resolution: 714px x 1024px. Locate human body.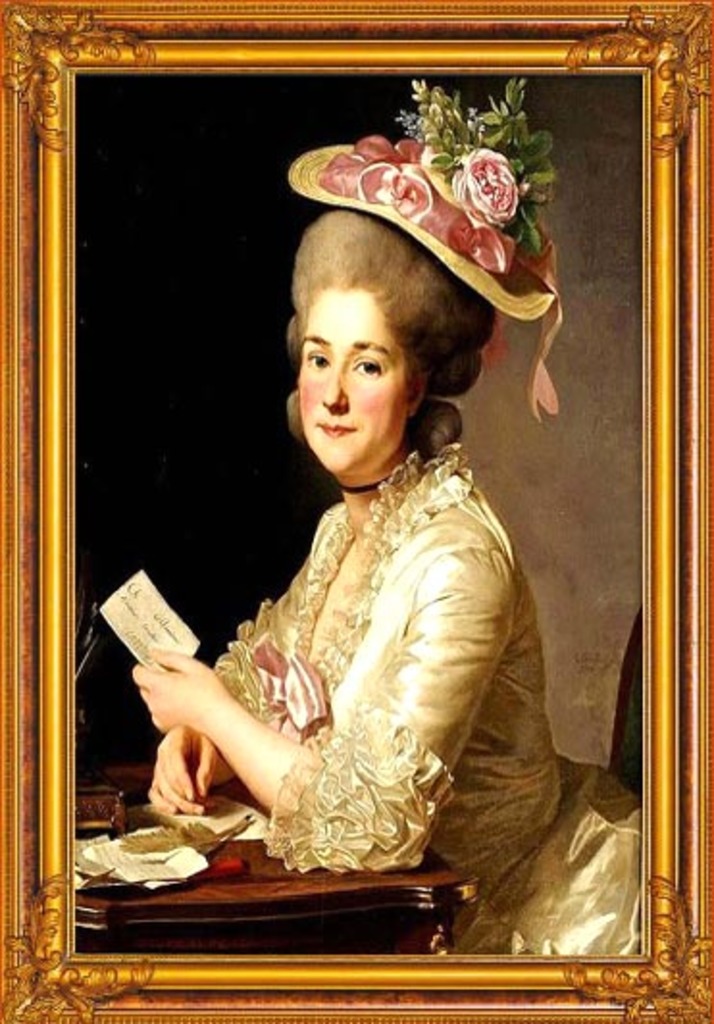
crop(187, 246, 554, 901).
